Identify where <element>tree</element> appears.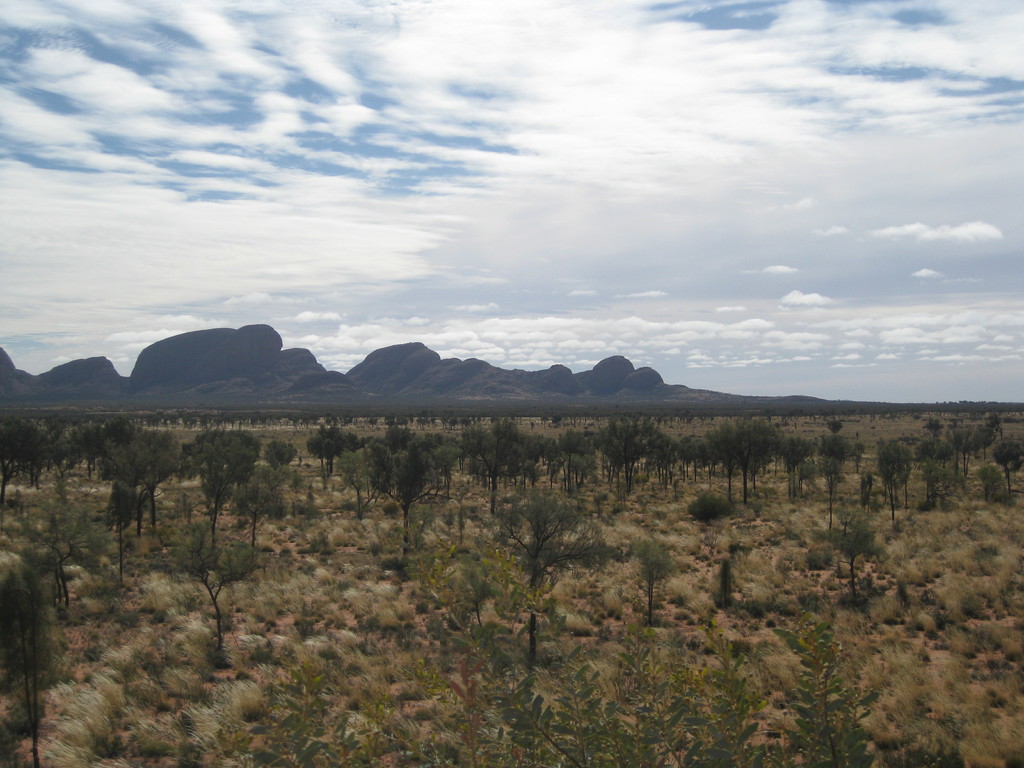
Appears at 12:488:111:604.
